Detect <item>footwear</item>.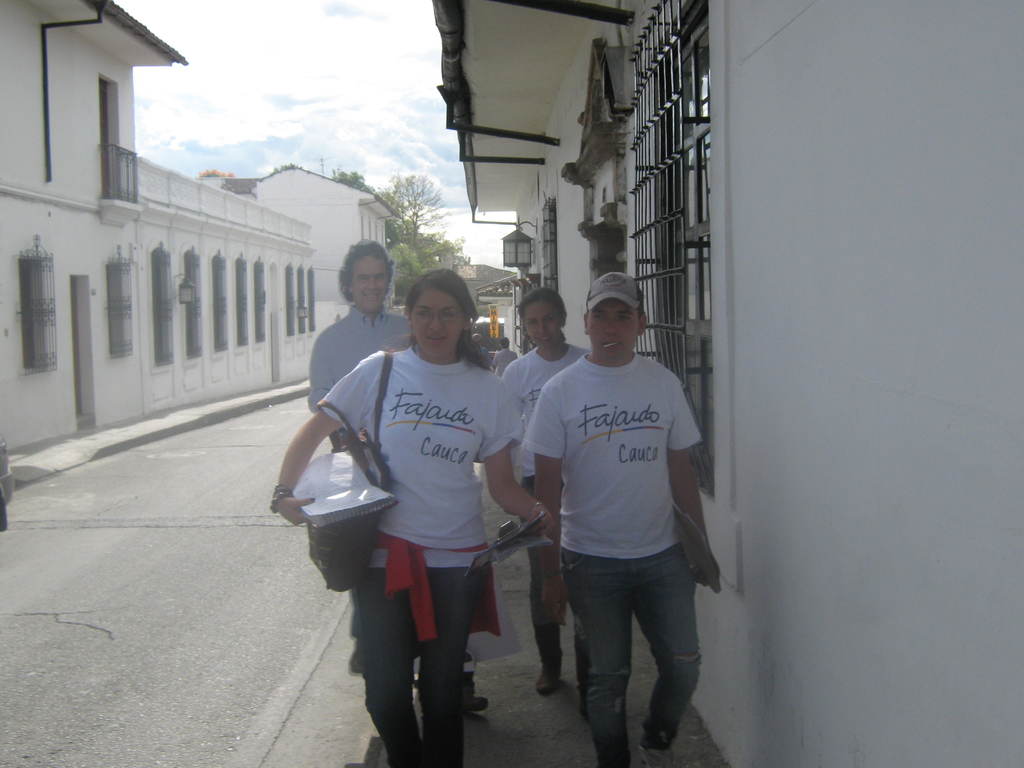
Detected at {"x1": 641, "y1": 741, "x2": 672, "y2": 767}.
